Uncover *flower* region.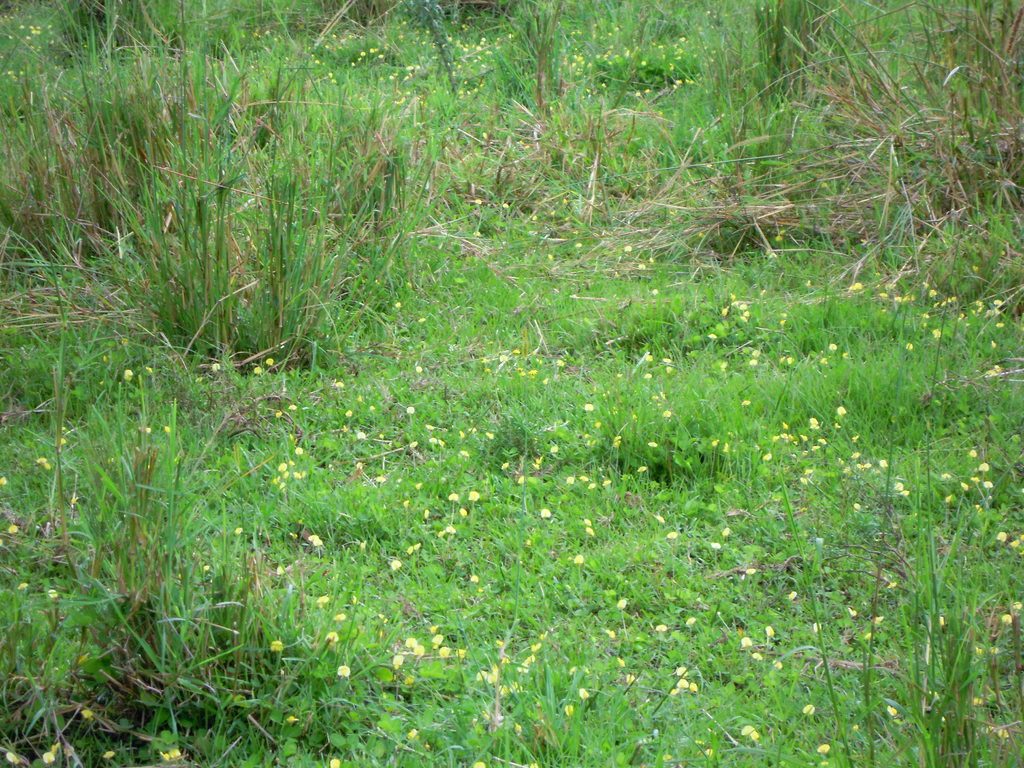
Uncovered: (x1=738, y1=636, x2=753, y2=648).
